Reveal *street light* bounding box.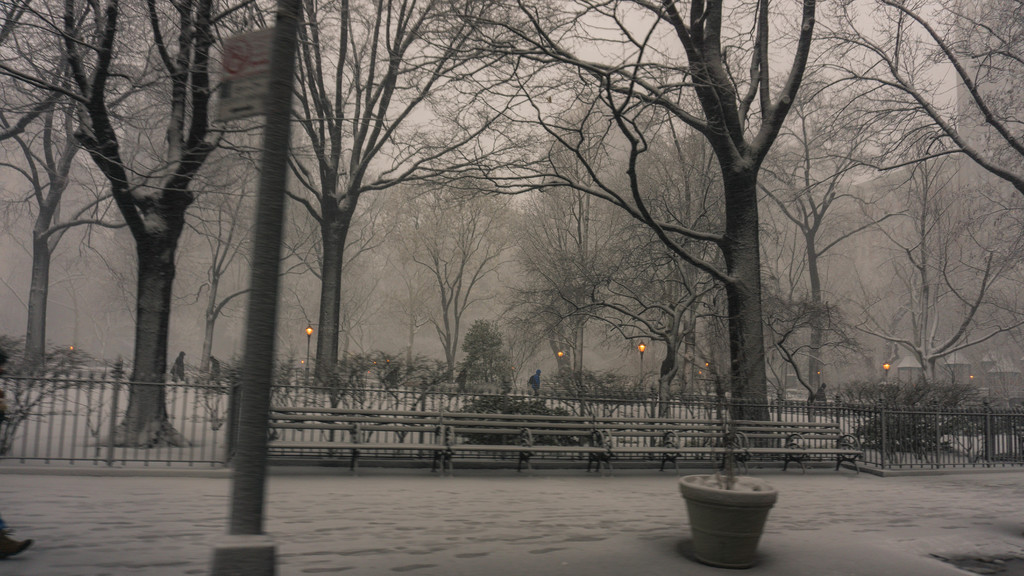
Revealed: bbox=(302, 319, 312, 386).
